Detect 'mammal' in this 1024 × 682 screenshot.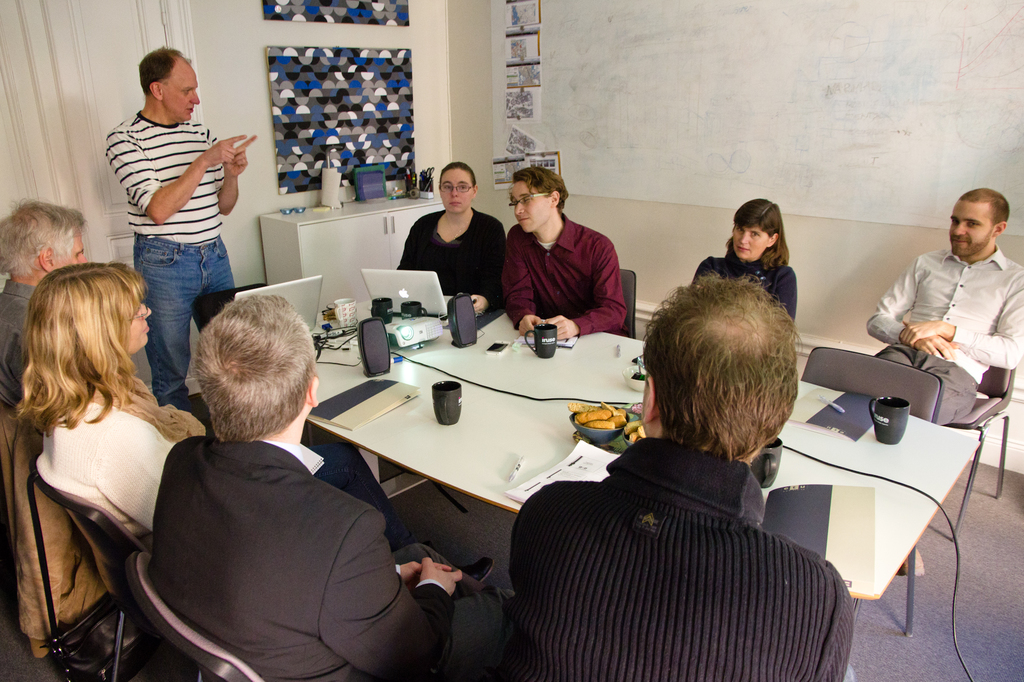
Detection: x1=500, y1=163, x2=624, y2=342.
